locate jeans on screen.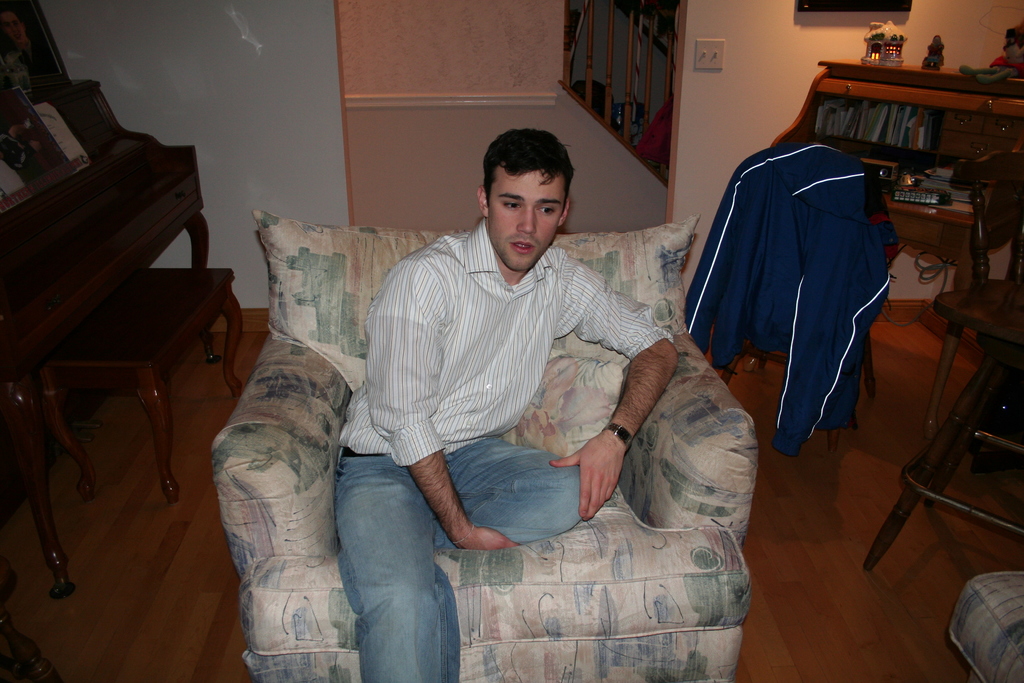
On screen at rect(333, 448, 583, 682).
